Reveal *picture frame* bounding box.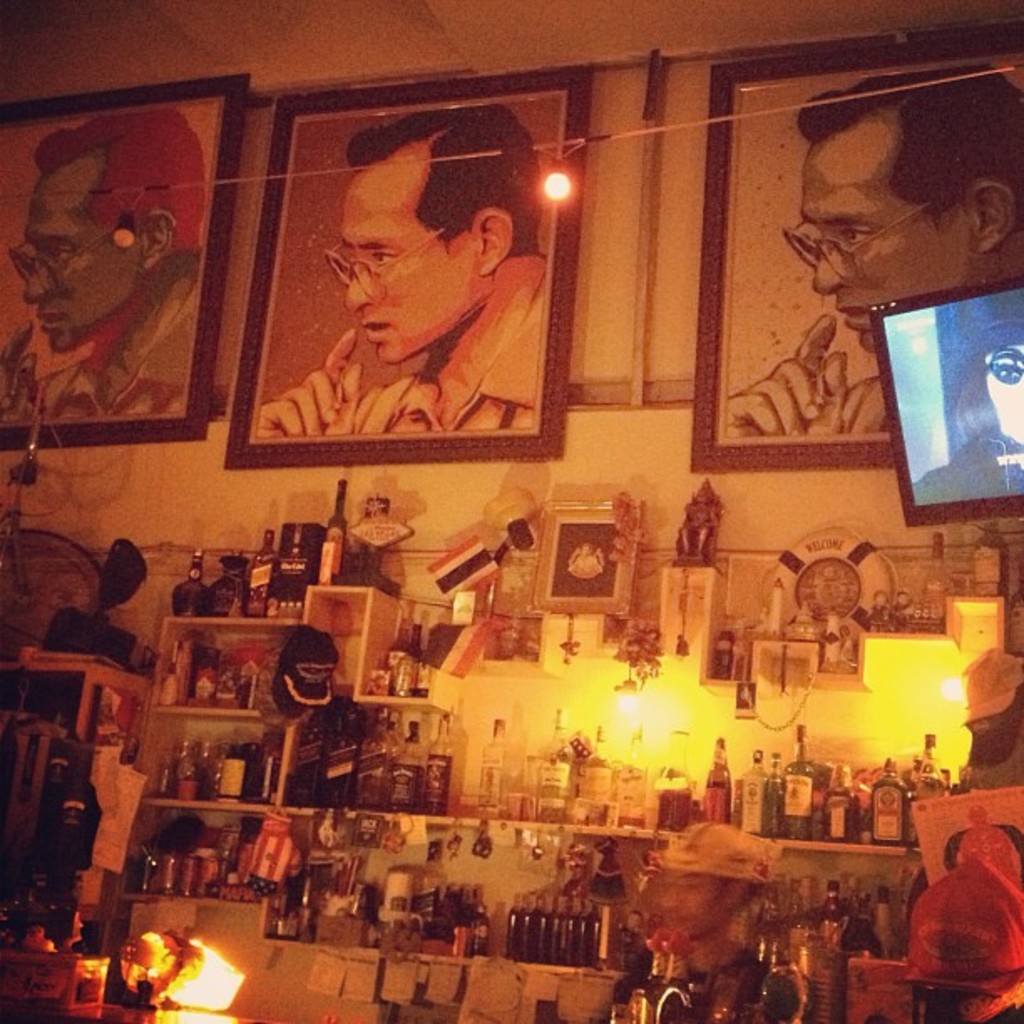
Revealed: box(0, 55, 261, 453).
